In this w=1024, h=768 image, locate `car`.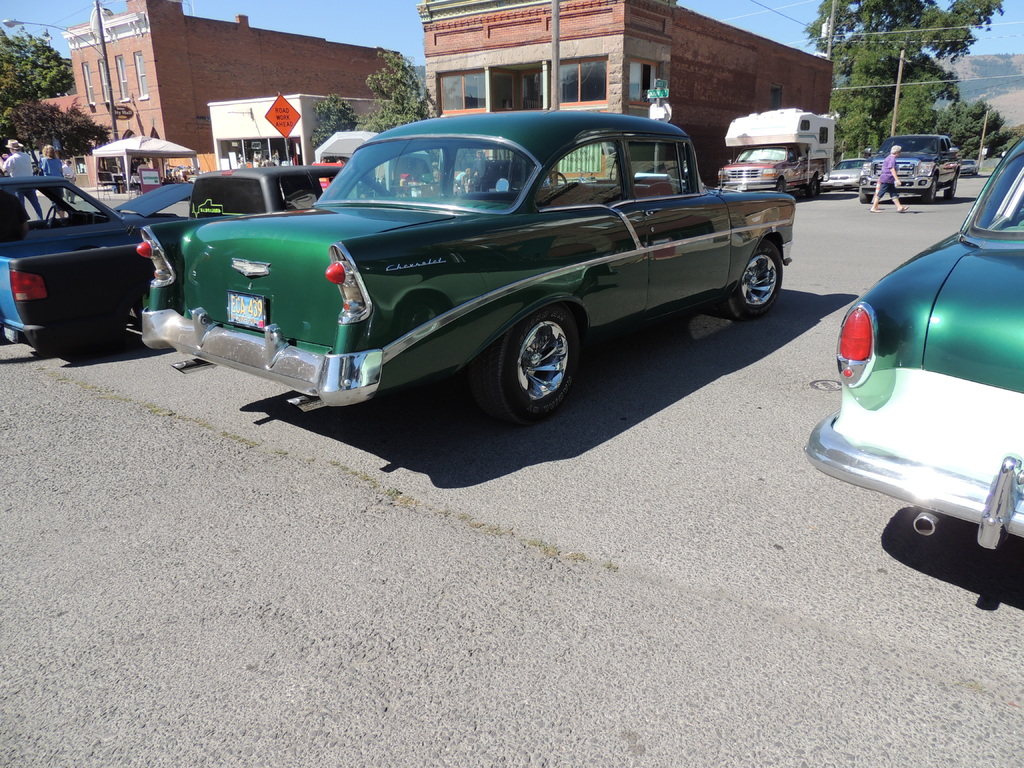
Bounding box: 860, 136, 963, 203.
